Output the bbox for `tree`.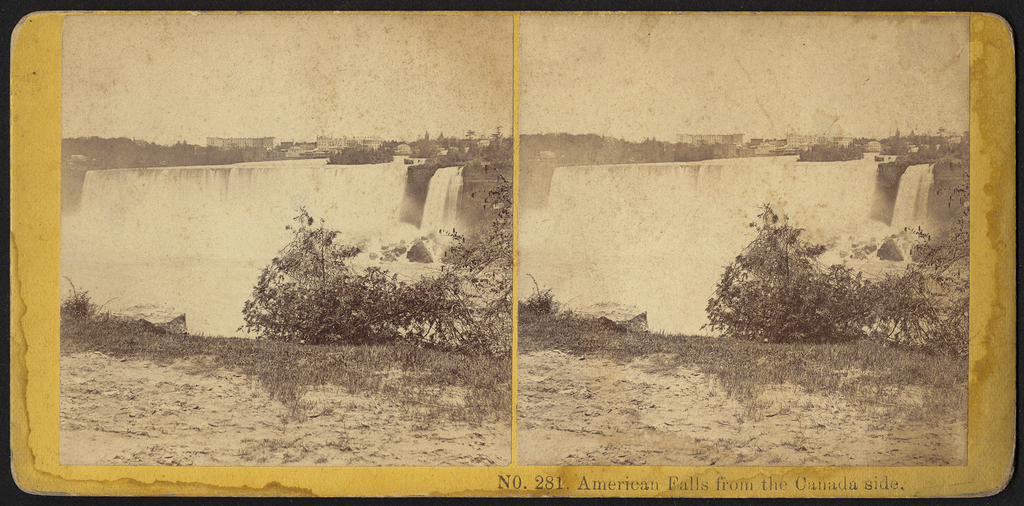
detection(871, 263, 982, 360).
